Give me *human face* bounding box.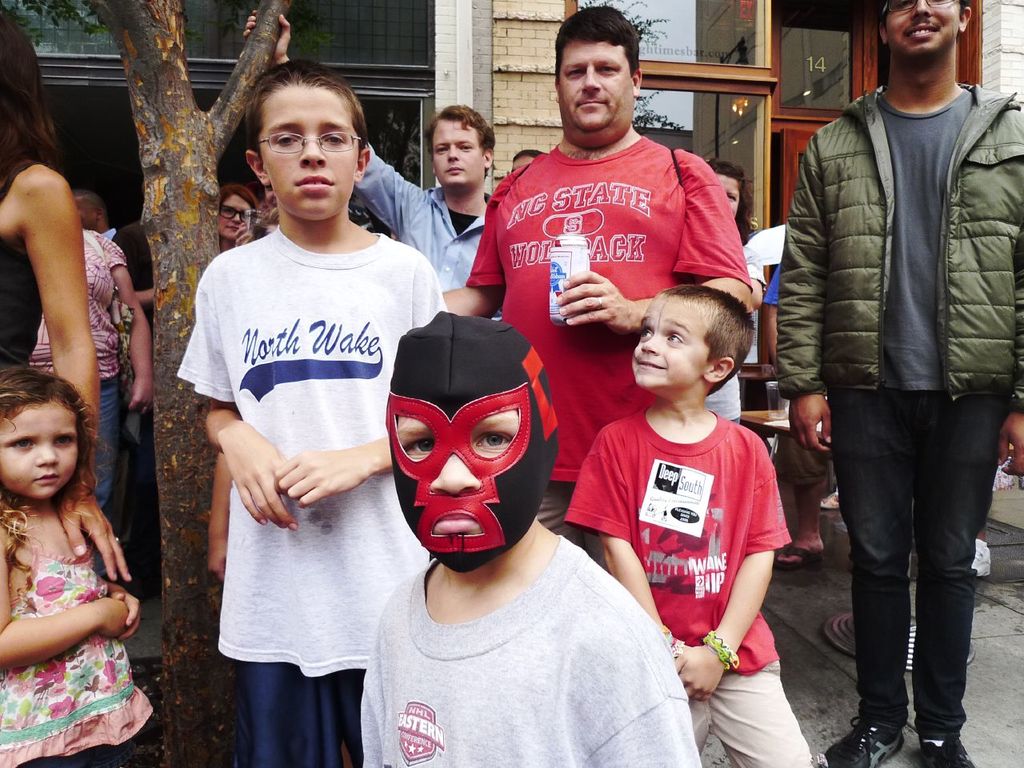
rect(884, 0, 962, 48).
